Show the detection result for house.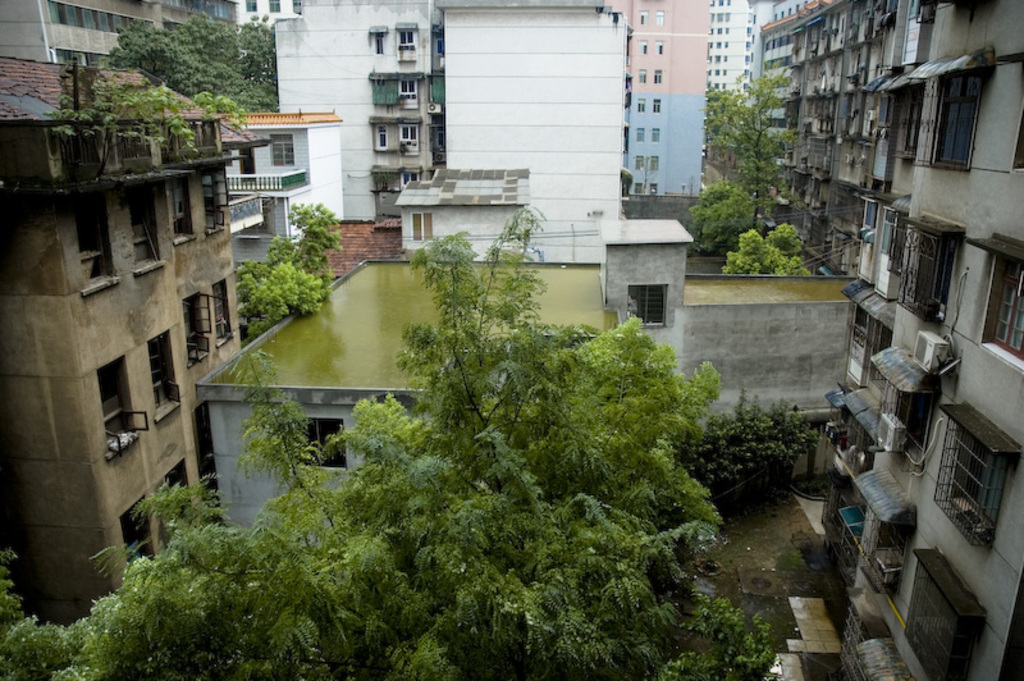
locate(0, 123, 242, 598).
